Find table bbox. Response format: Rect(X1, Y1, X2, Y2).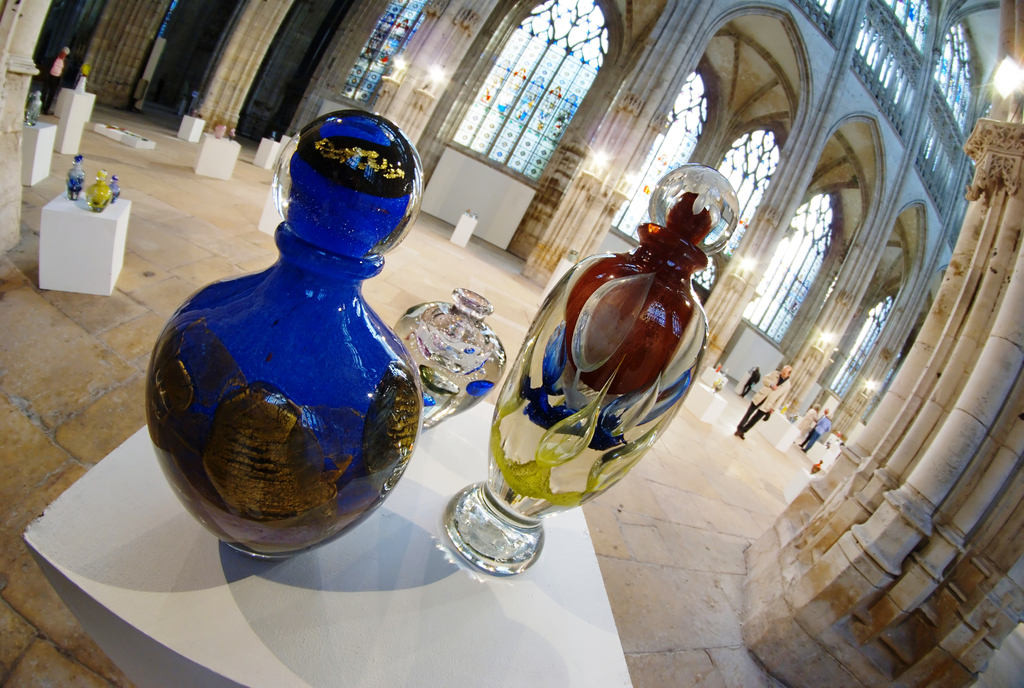
Rect(253, 141, 284, 172).
